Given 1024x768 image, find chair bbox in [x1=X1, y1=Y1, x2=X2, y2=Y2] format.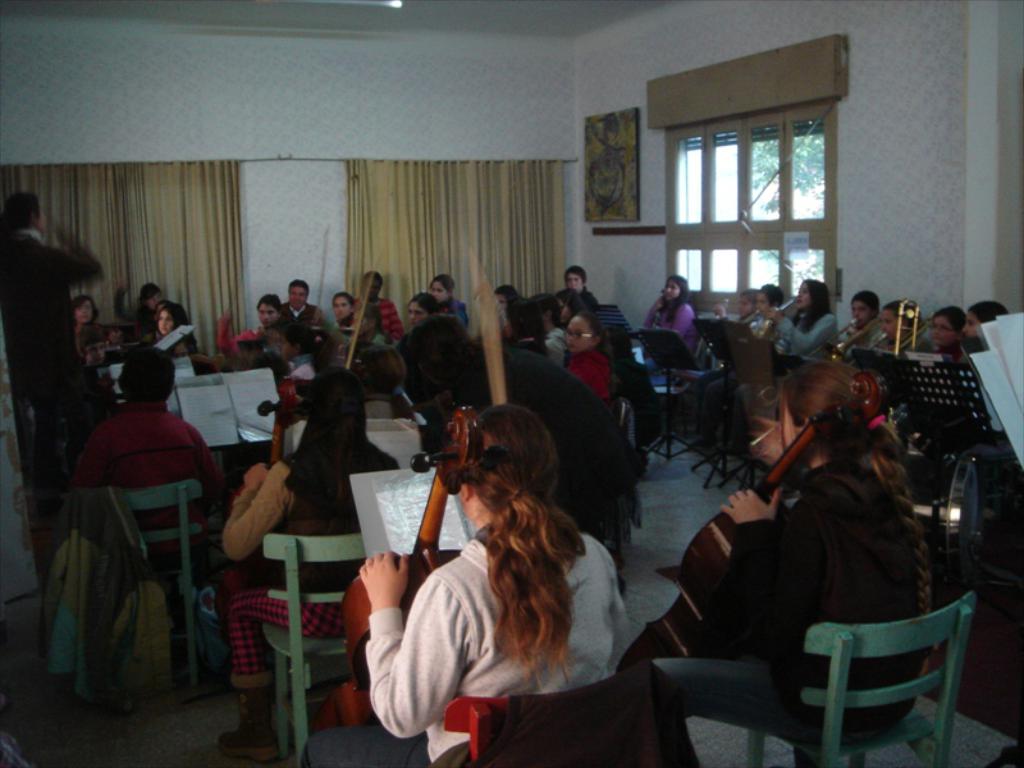
[x1=68, y1=477, x2=212, y2=698].
